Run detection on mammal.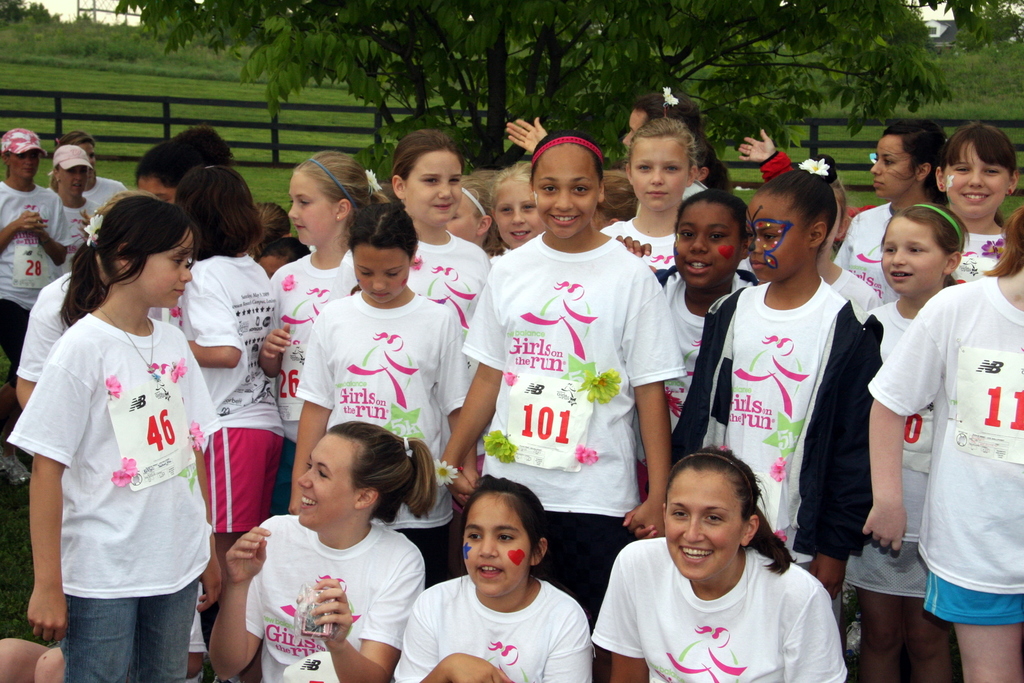
Result: left=186, top=167, right=275, bottom=682.
